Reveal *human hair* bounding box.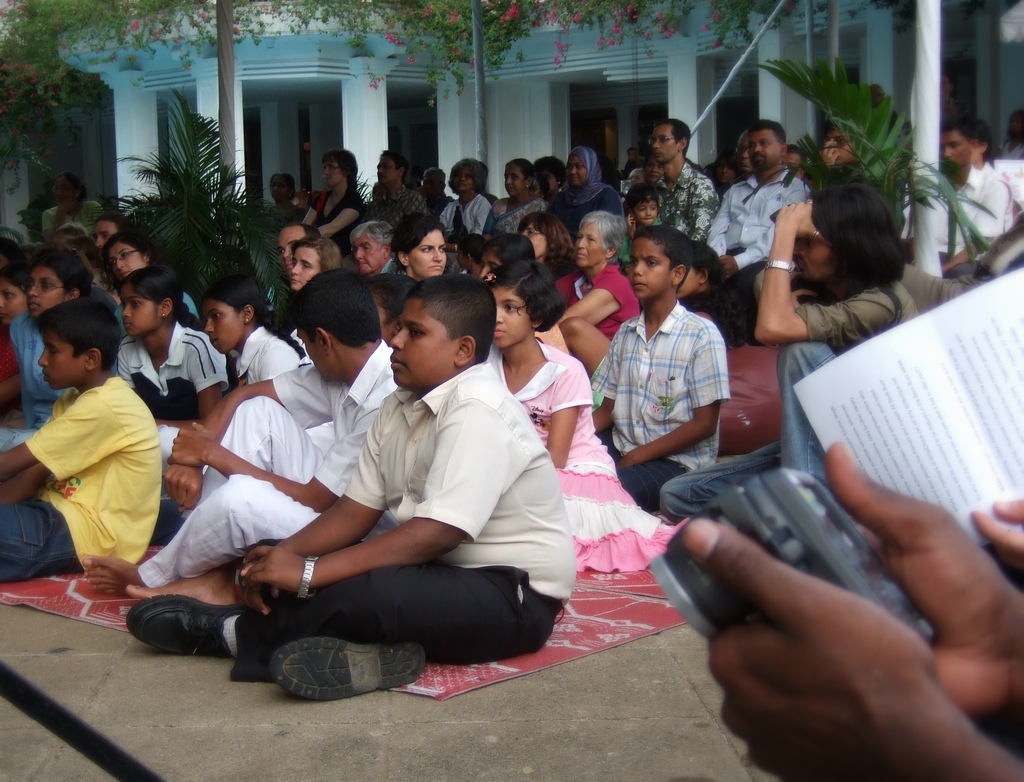
Revealed: detection(517, 215, 575, 267).
